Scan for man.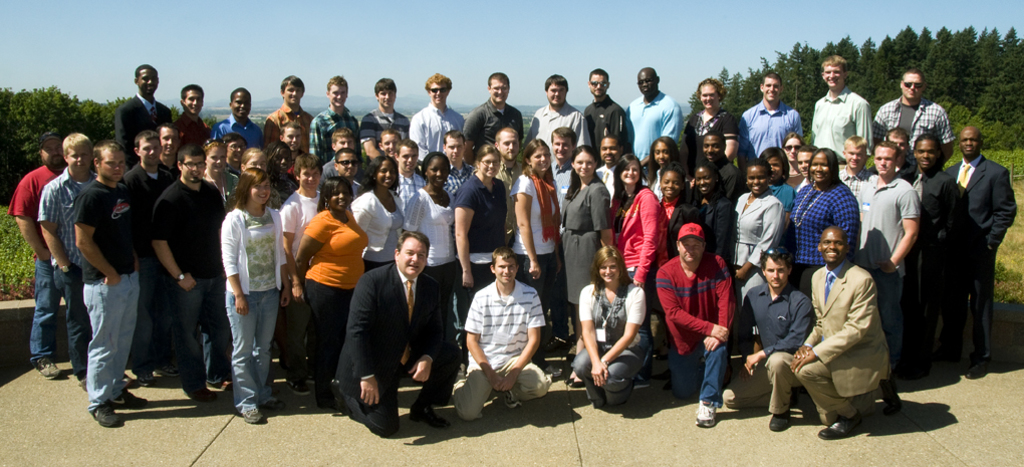
Scan result: {"x1": 521, "y1": 73, "x2": 588, "y2": 153}.
